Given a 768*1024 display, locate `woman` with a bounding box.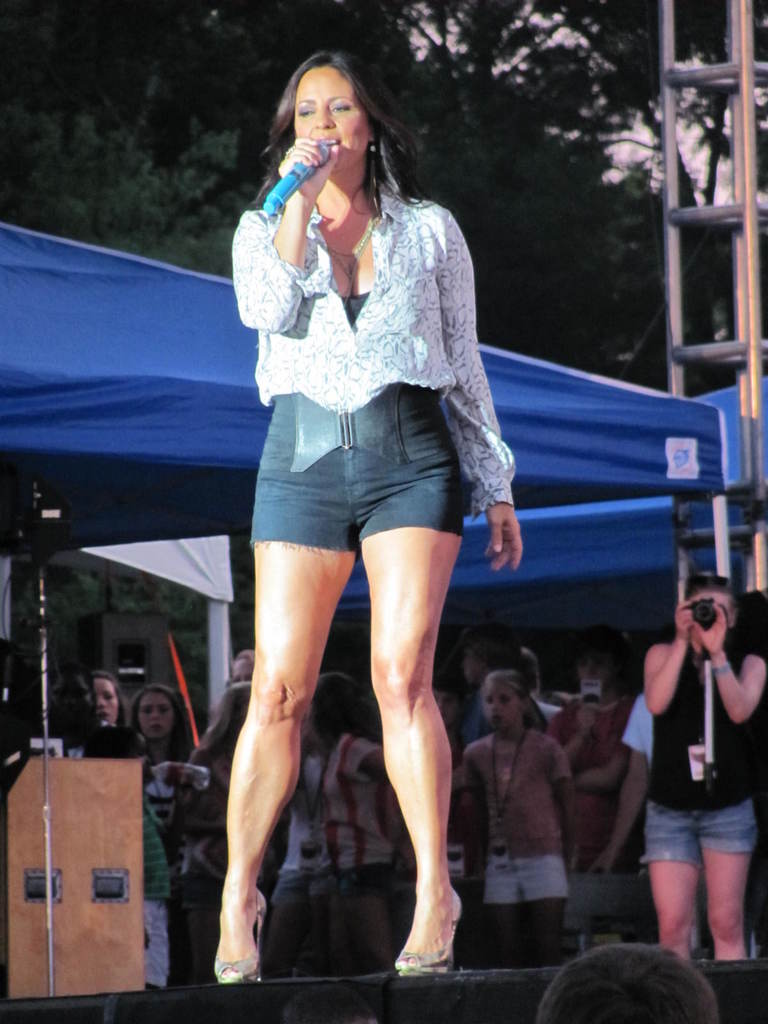
Located: box=[225, 642, 257, 684].
